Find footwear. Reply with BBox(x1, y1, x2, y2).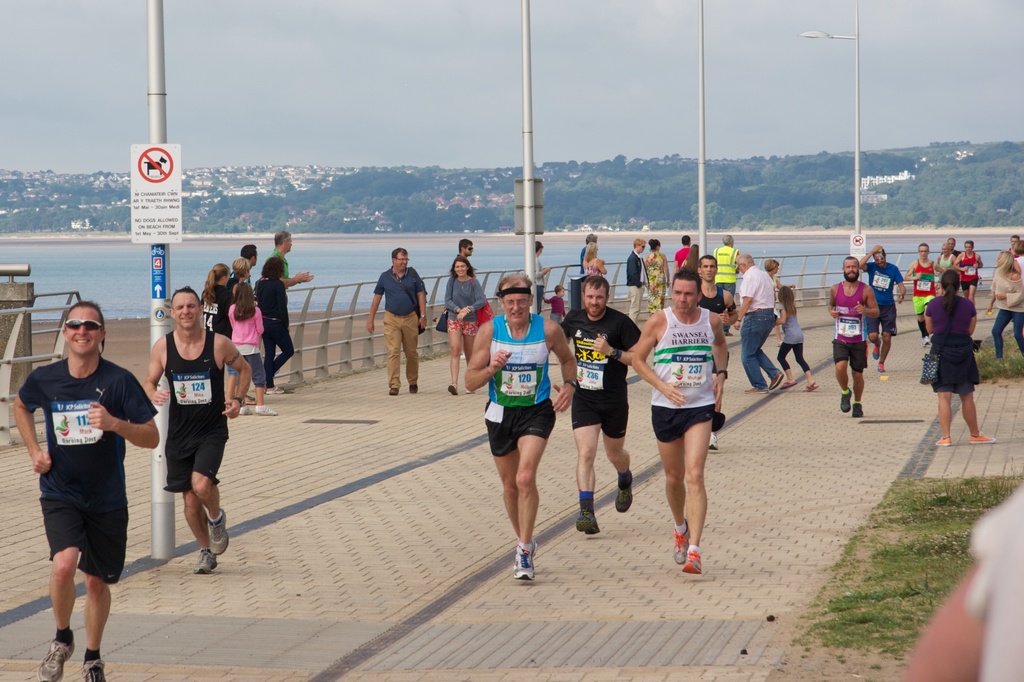
BBox(746, 380, 767, 396).
